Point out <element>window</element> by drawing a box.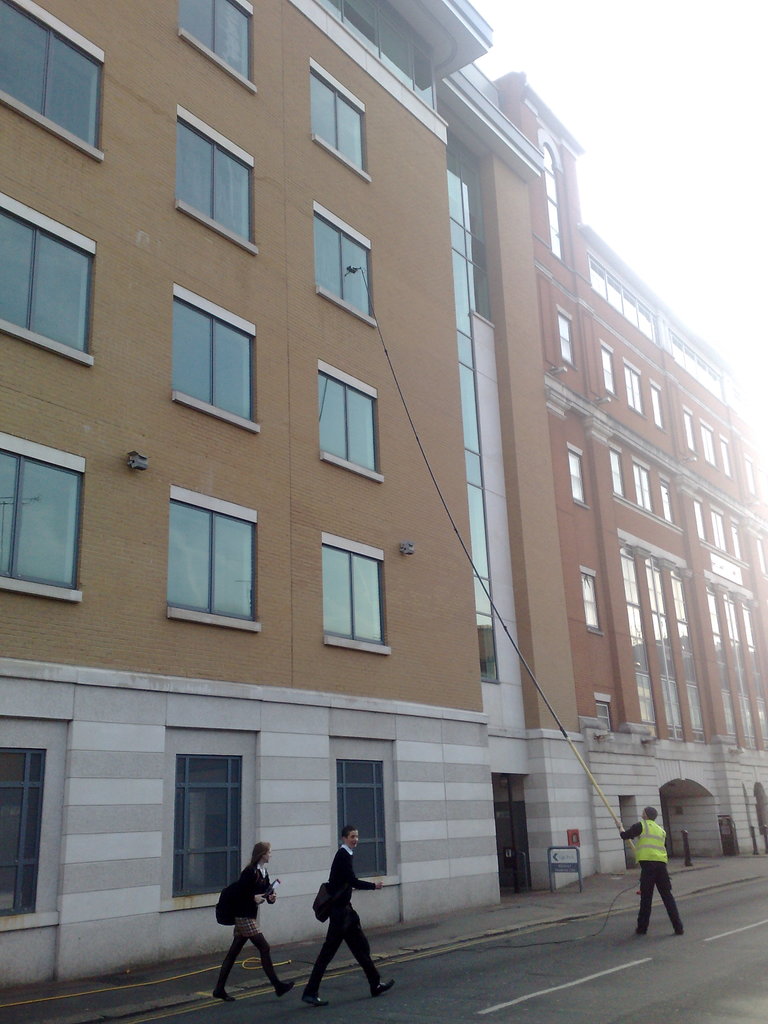
[x1=665, y1=493, x2=673, y2=527].
